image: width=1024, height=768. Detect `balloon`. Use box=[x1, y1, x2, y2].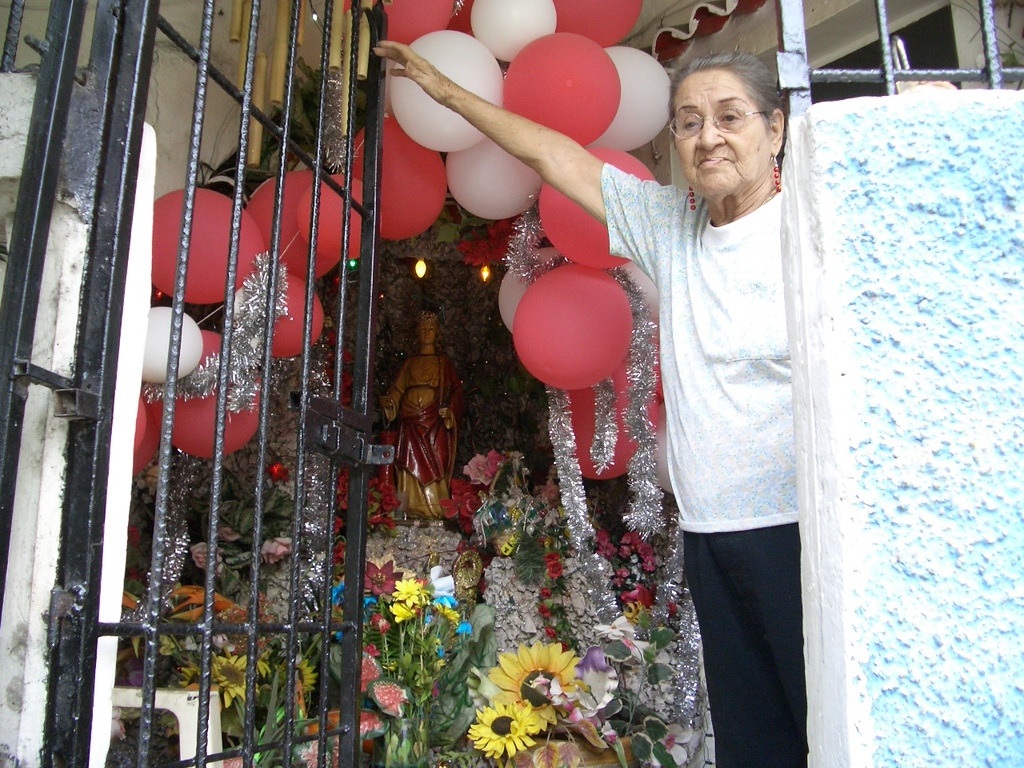
box=[467, 0, 555, 59].
